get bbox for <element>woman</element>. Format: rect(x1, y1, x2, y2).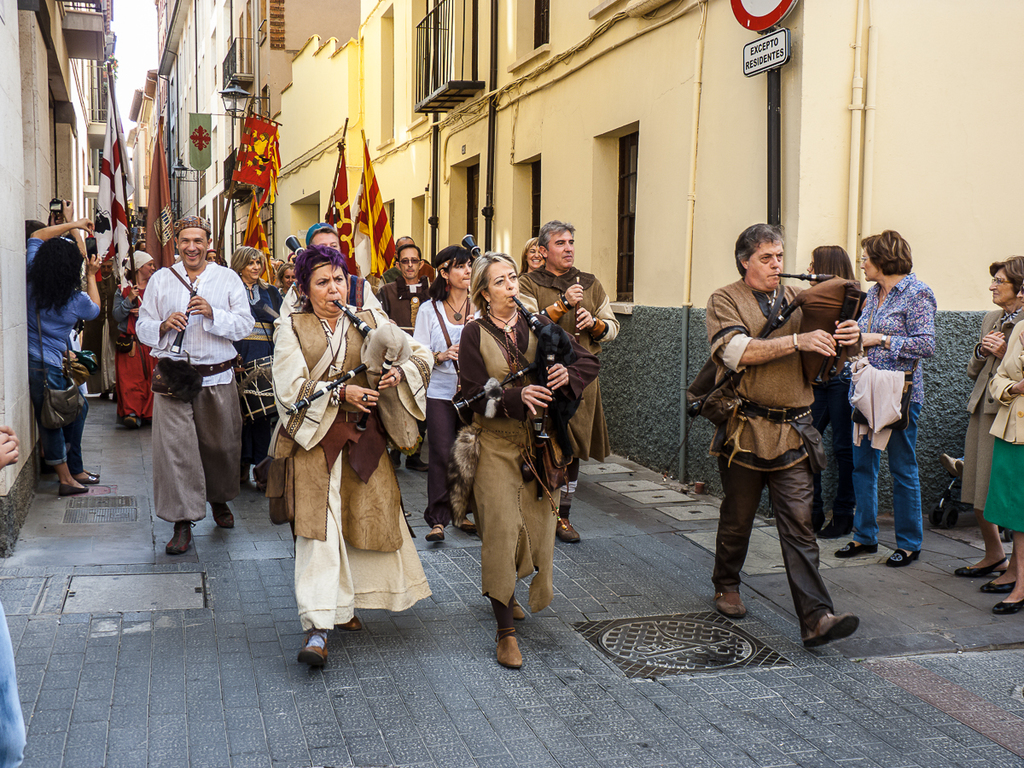
rect(108, 239, 161, 429).
